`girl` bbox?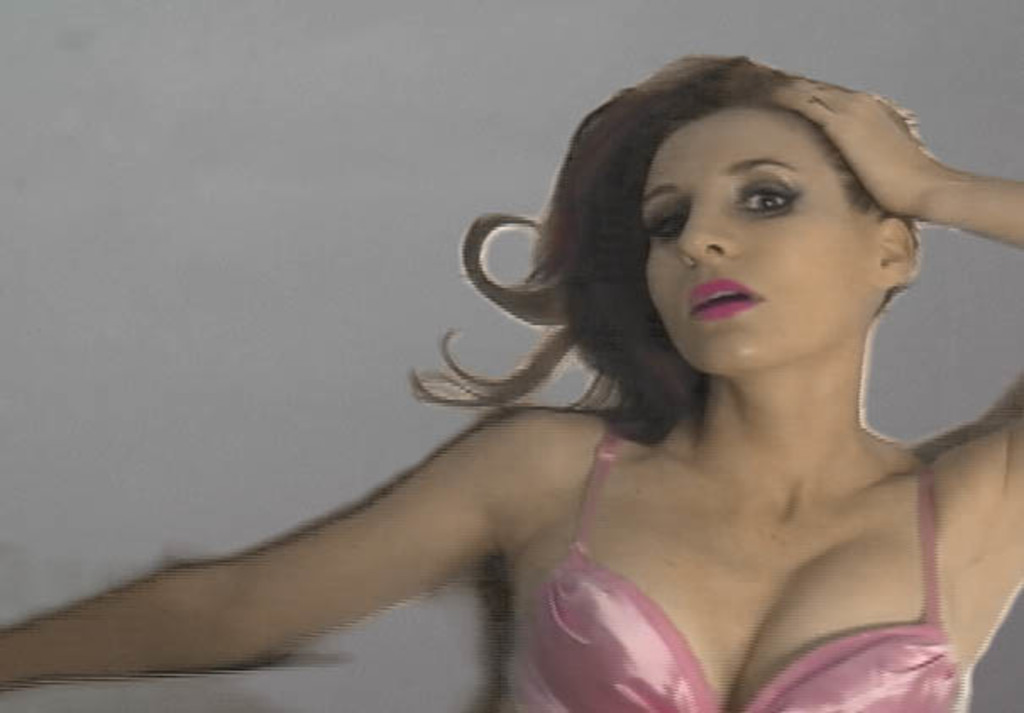
0, 51, 1022, 711
